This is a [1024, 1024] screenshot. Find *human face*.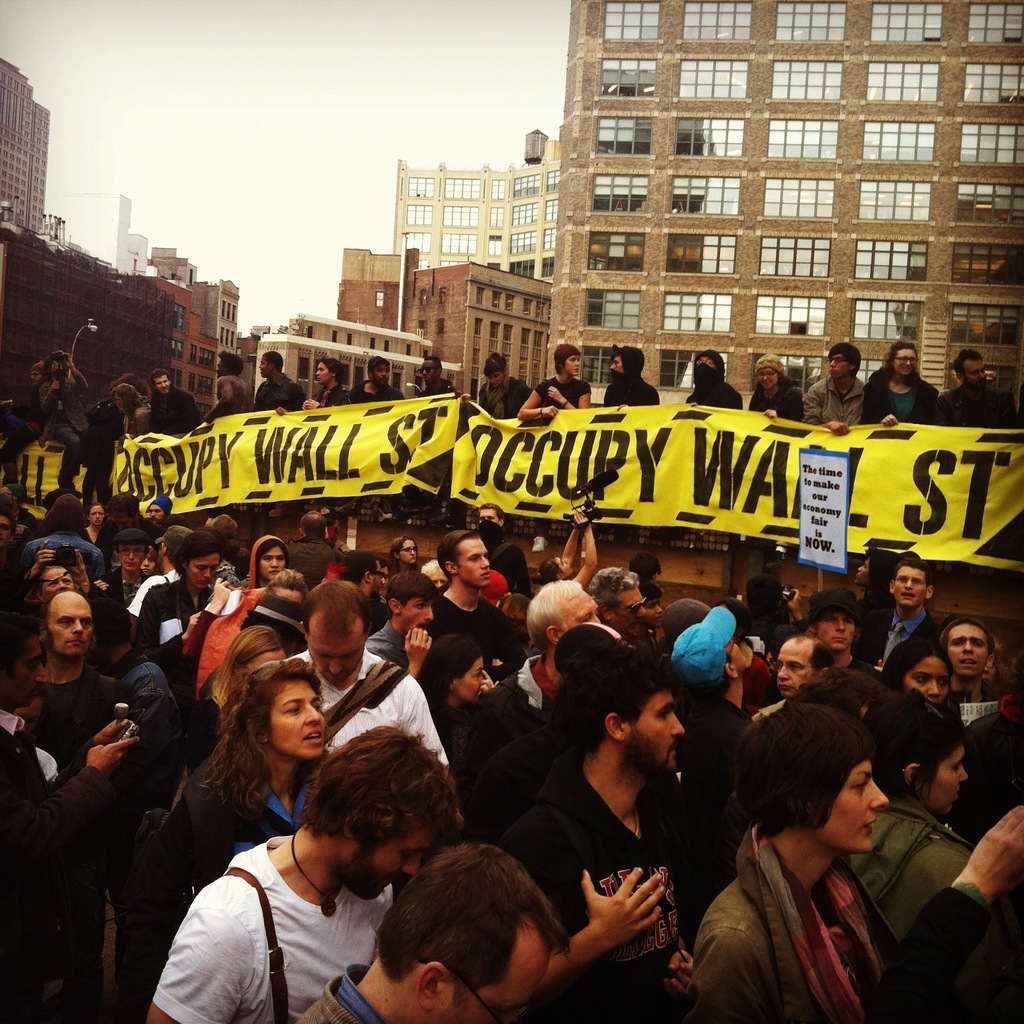
Bounding box: (372,562,381,598).
